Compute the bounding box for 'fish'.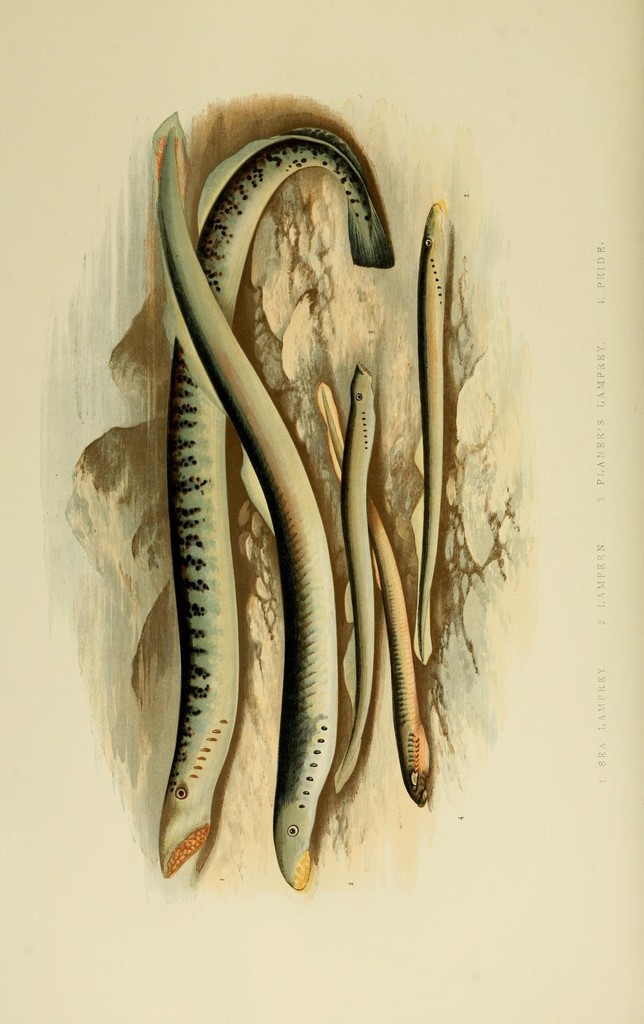
{"x1": 412, "y1": 196, "x2": 451, "y2": 665}.
